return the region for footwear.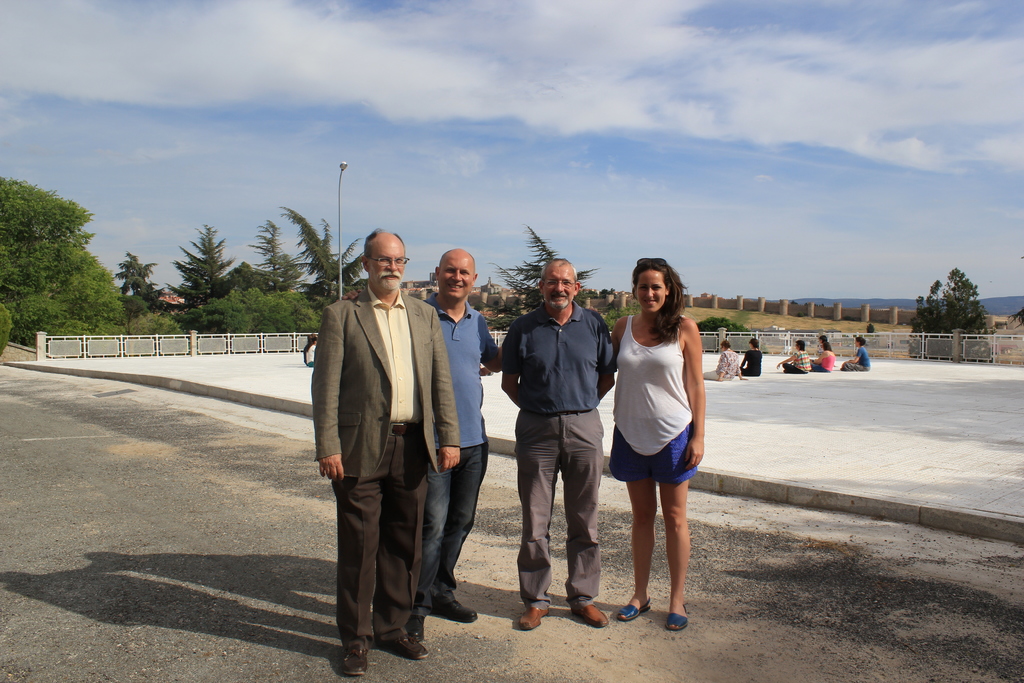
select_region(348, 650, 368, 674).
